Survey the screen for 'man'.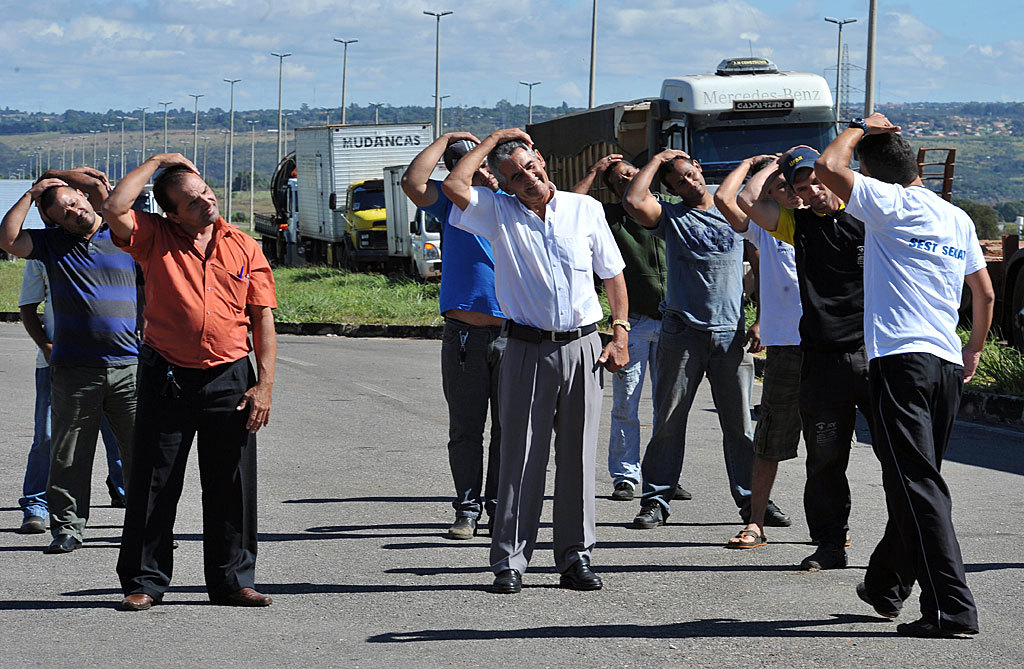
Survey found: (x1=735, y1=145, x2=868, y2=573).
